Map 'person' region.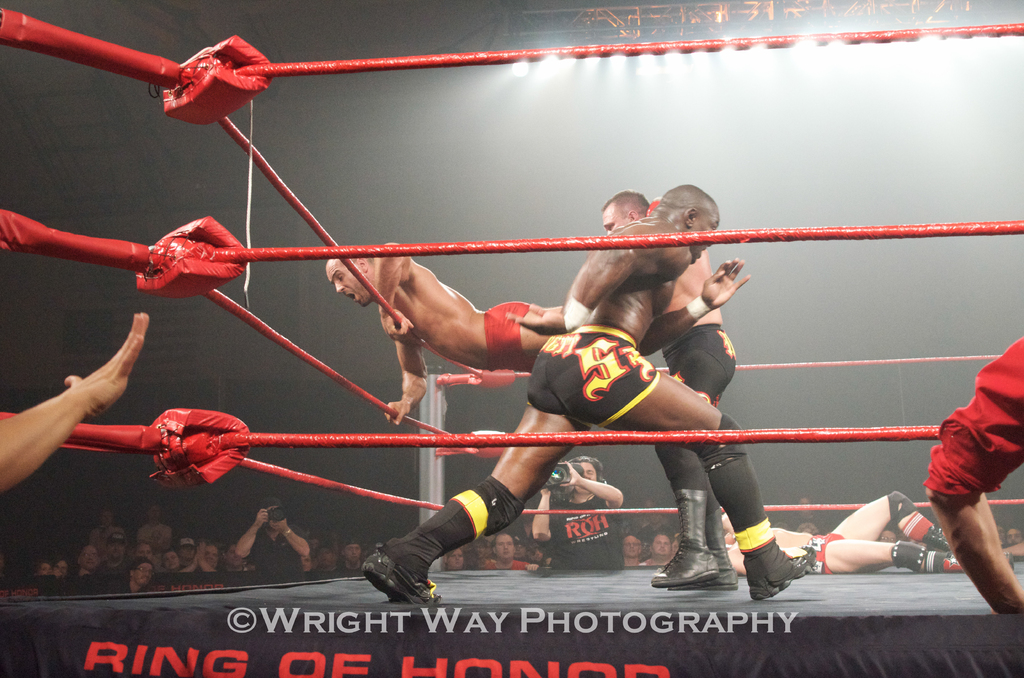
Mapped to bbox(359, 181, 819, 604).
